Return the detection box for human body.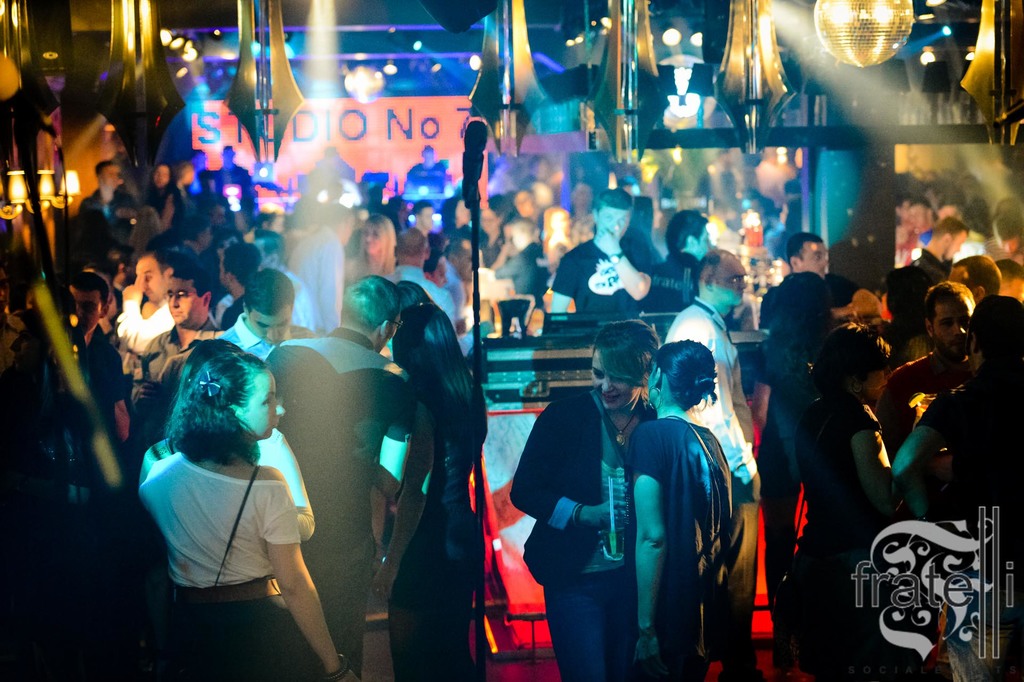
(x1=892, y1=356, x2=1023, y2=681).
